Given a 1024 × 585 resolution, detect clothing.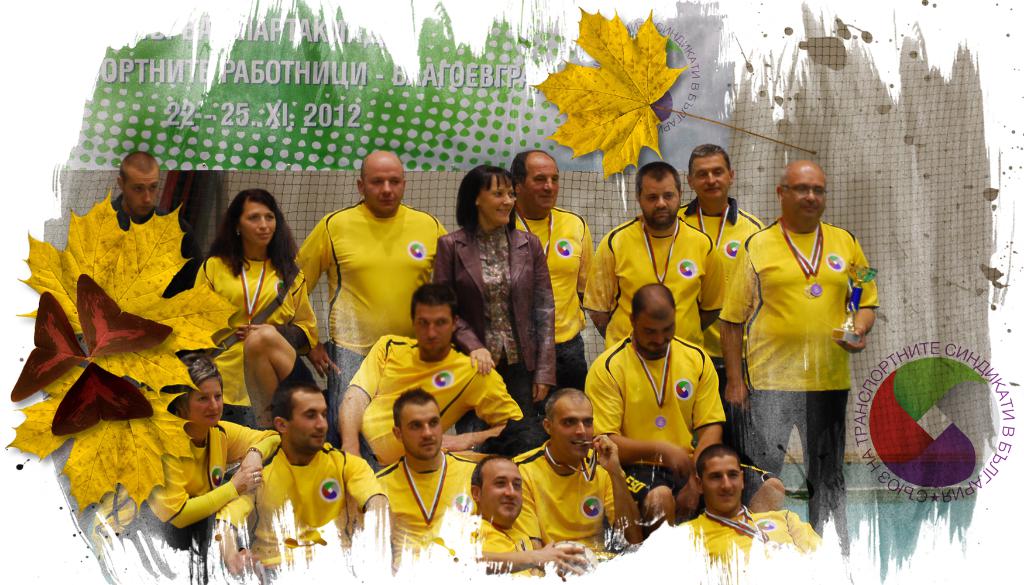
[left=434, top=217, right=558, bottom=461].
